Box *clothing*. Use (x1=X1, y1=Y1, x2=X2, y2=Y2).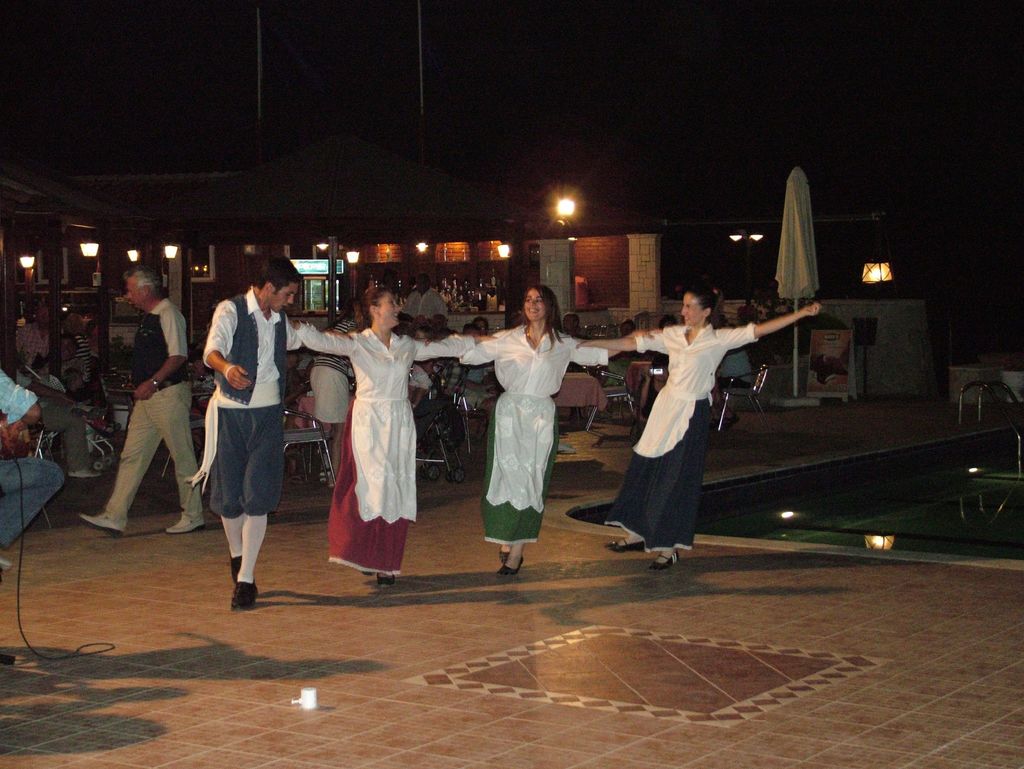
(x1=106, y1=301, x2=201, y2=521).
